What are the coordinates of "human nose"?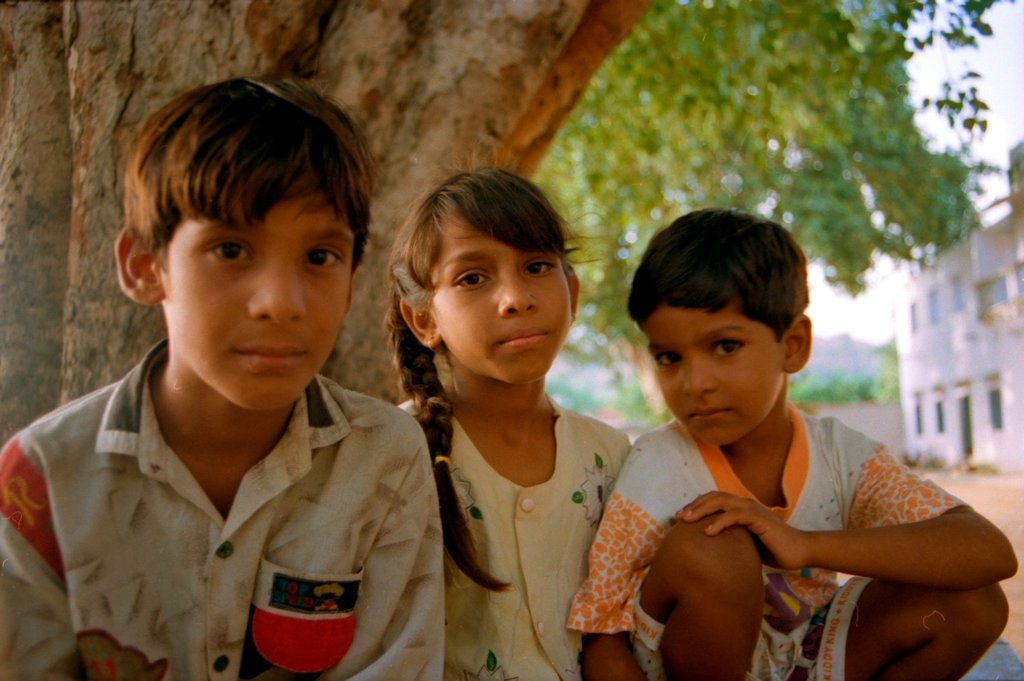
BBox(497, 276, 536, 314).
